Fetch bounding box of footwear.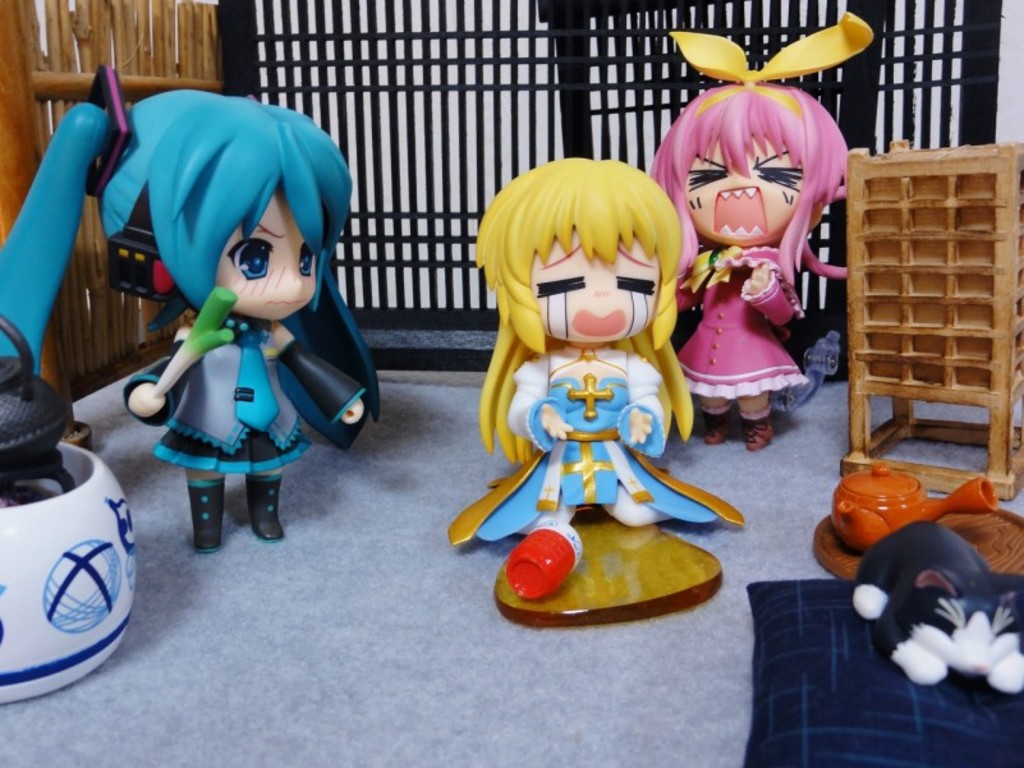
Bbox: left=184, top=480, right=226, bottom=556.
